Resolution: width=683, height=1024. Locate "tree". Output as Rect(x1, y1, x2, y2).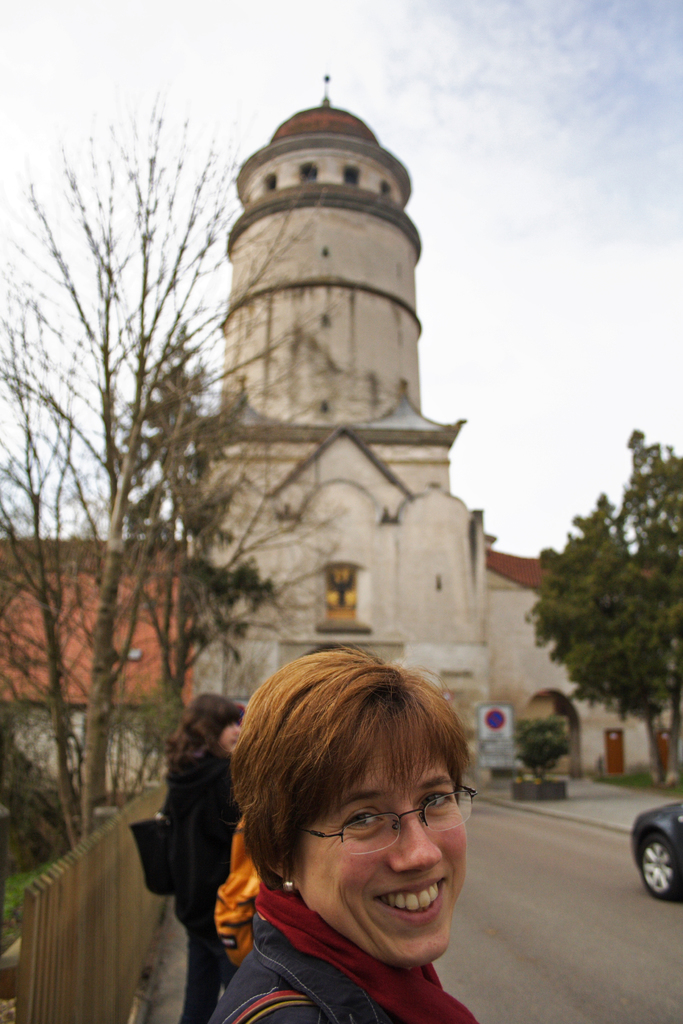
Rect(514, 399, 680, 808).
